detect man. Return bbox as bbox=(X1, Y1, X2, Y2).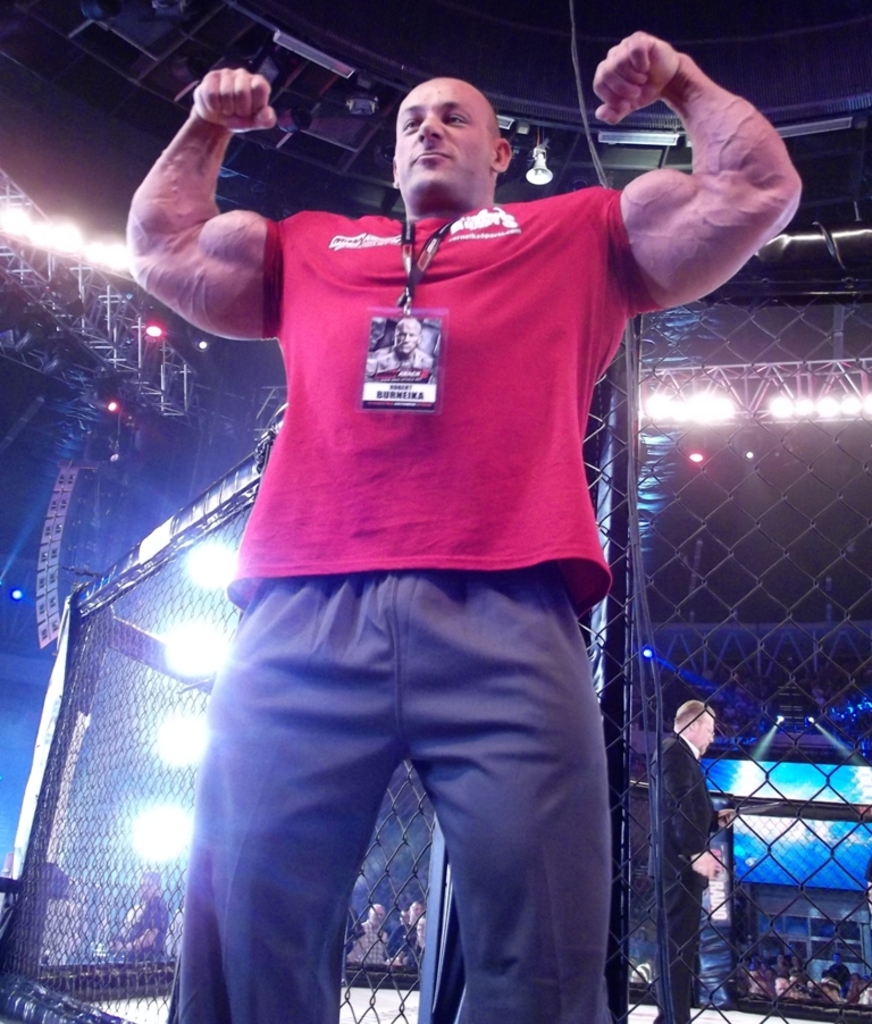
bbox=(389, 896, 430, 958).
